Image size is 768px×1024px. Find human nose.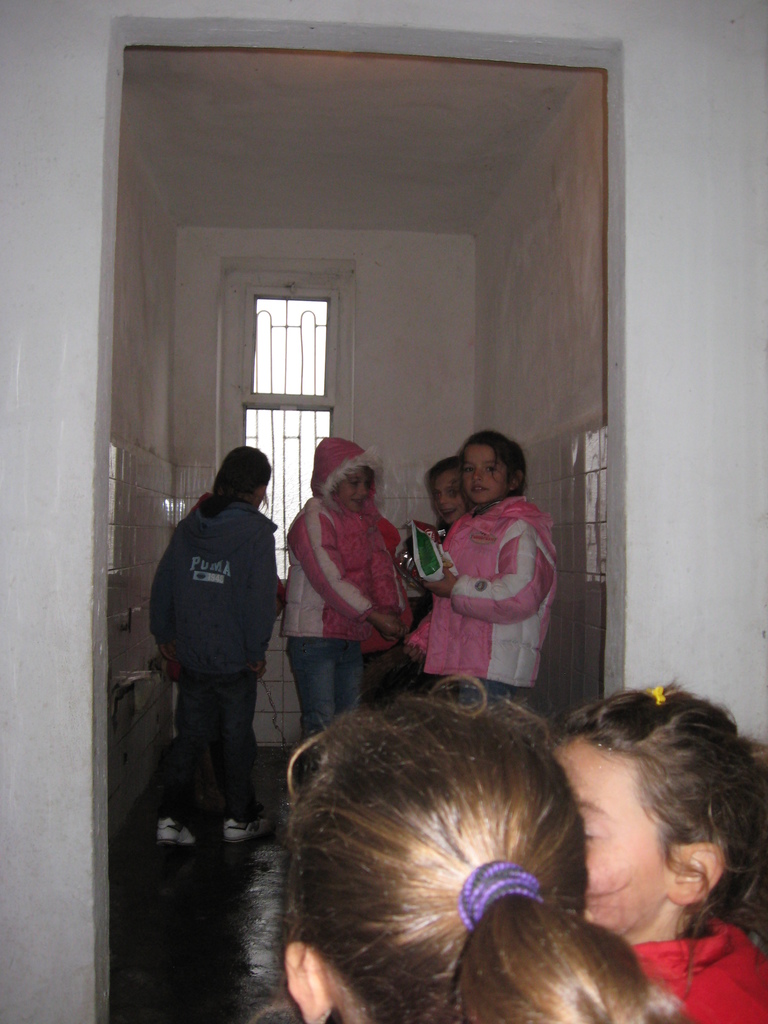
box=[472, 467, 484, 484].
